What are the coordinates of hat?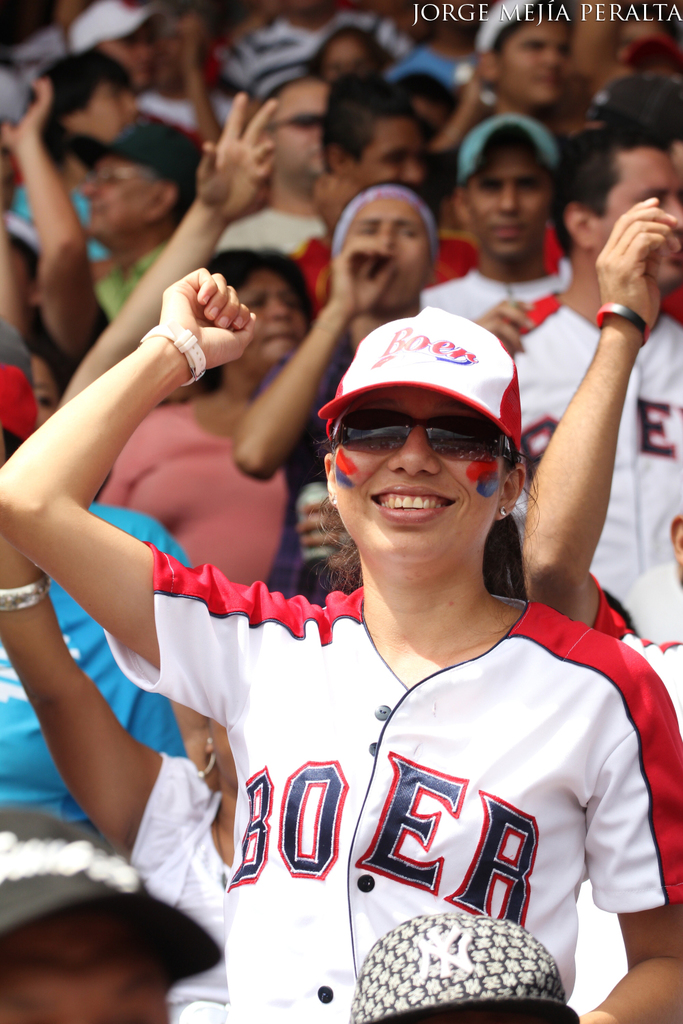
locate(68, 0, 158, 54).
